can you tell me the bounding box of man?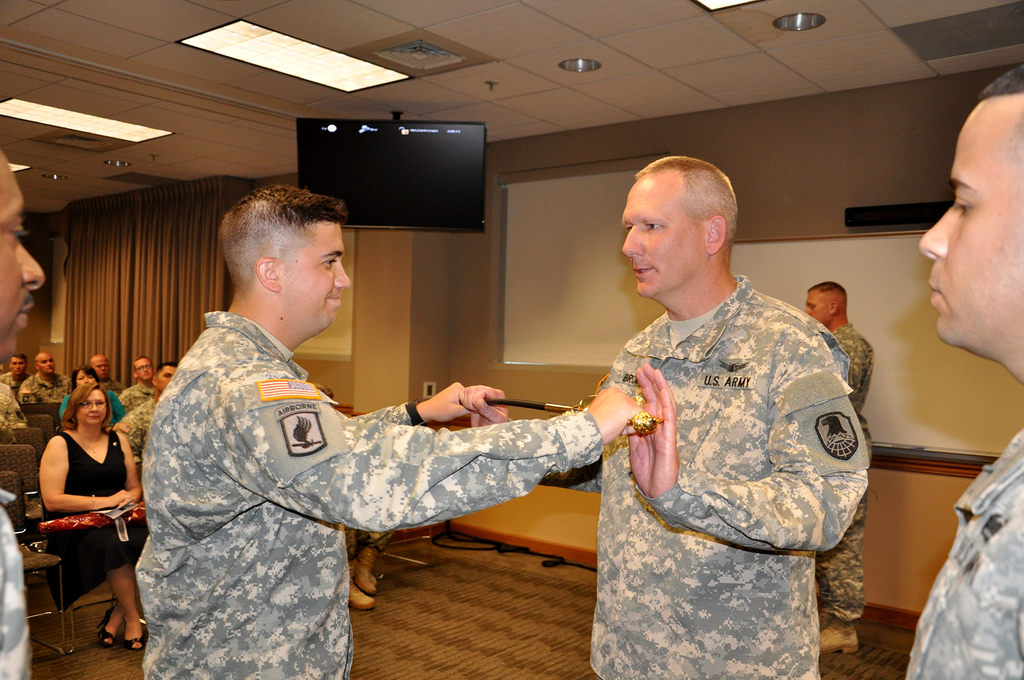
region(0, 352, 28, 402).
